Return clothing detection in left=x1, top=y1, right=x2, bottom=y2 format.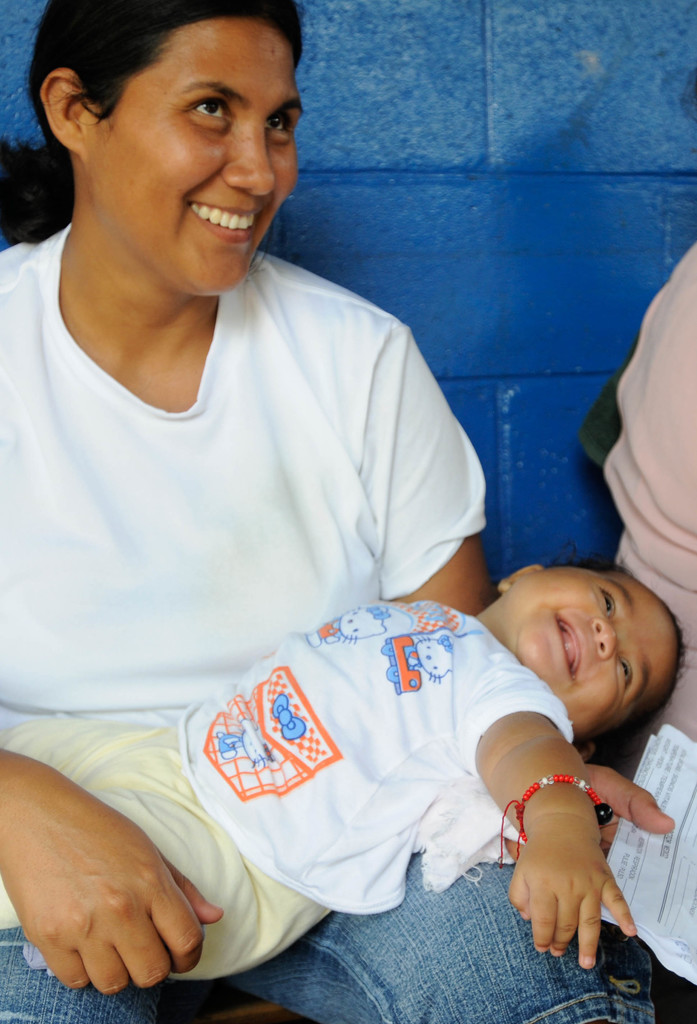
left=620, top=237, right=696, bottom=753.
